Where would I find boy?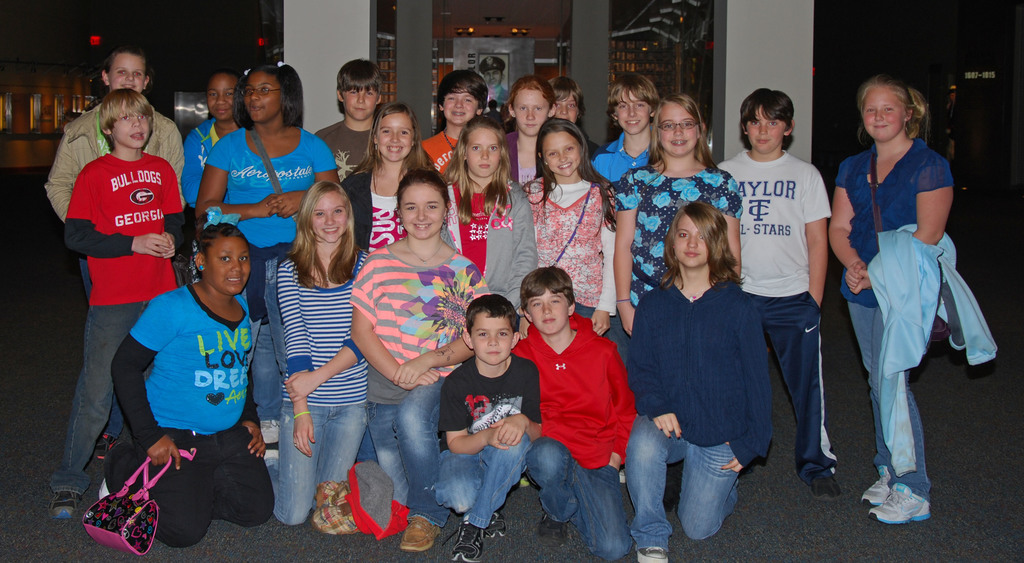
At (509,261,640,562).
